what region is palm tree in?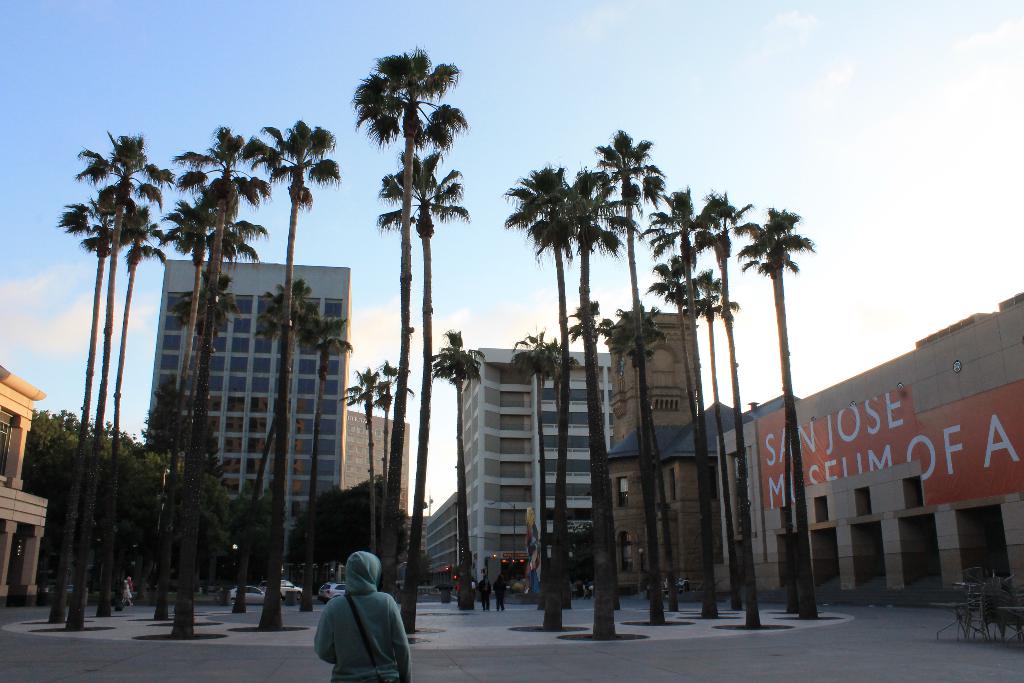
(left=249, top=119, right=354, bottom=622).
